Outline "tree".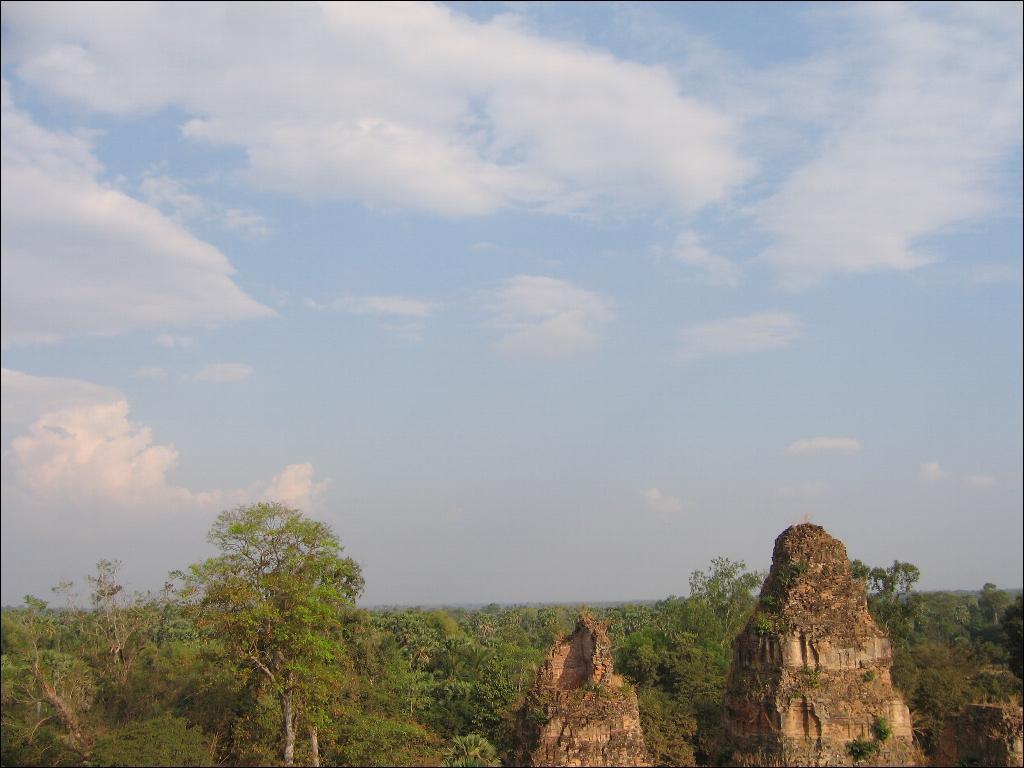
Outline: (155,502,367,767).
